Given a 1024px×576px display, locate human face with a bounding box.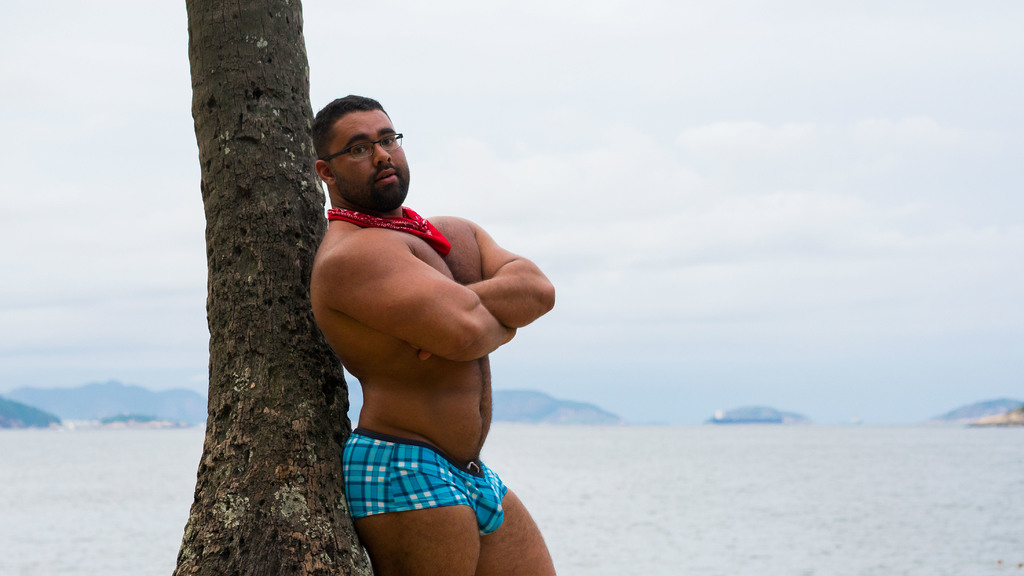
Located: box(330, 111, 410, 209).
